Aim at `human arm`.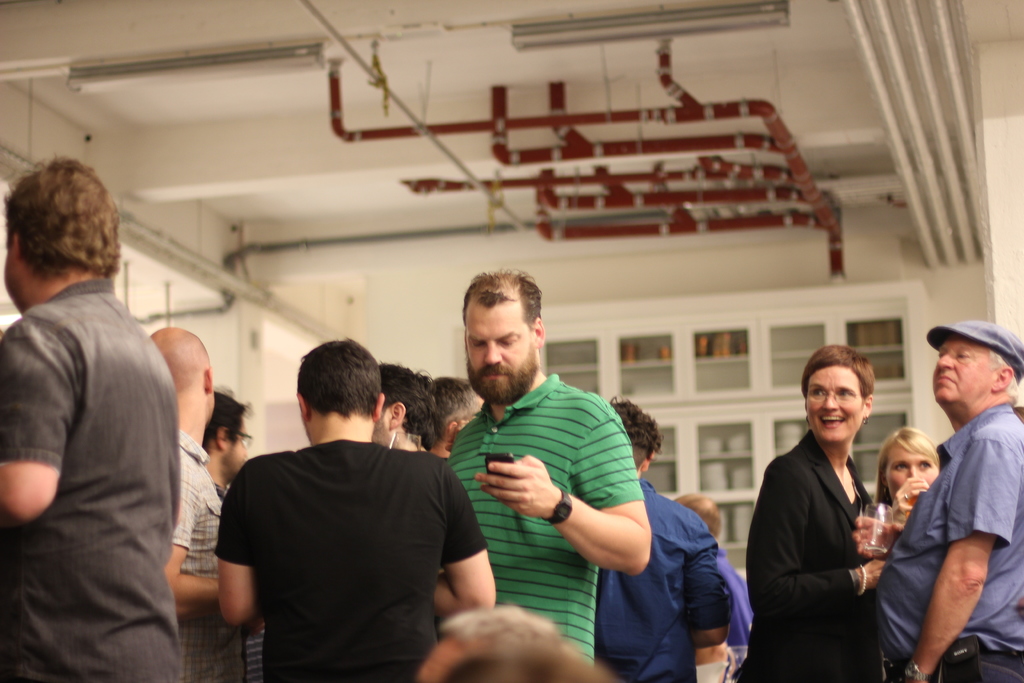
Aimed at 891, 473, 995, 660.
